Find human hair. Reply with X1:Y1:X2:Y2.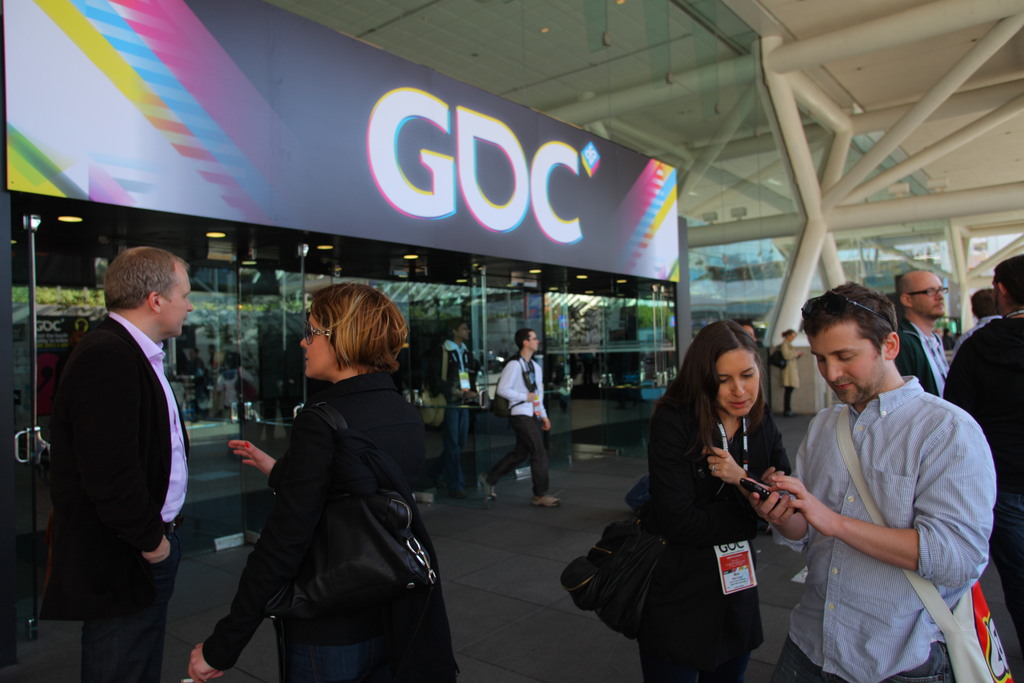
800:279:897:361.
